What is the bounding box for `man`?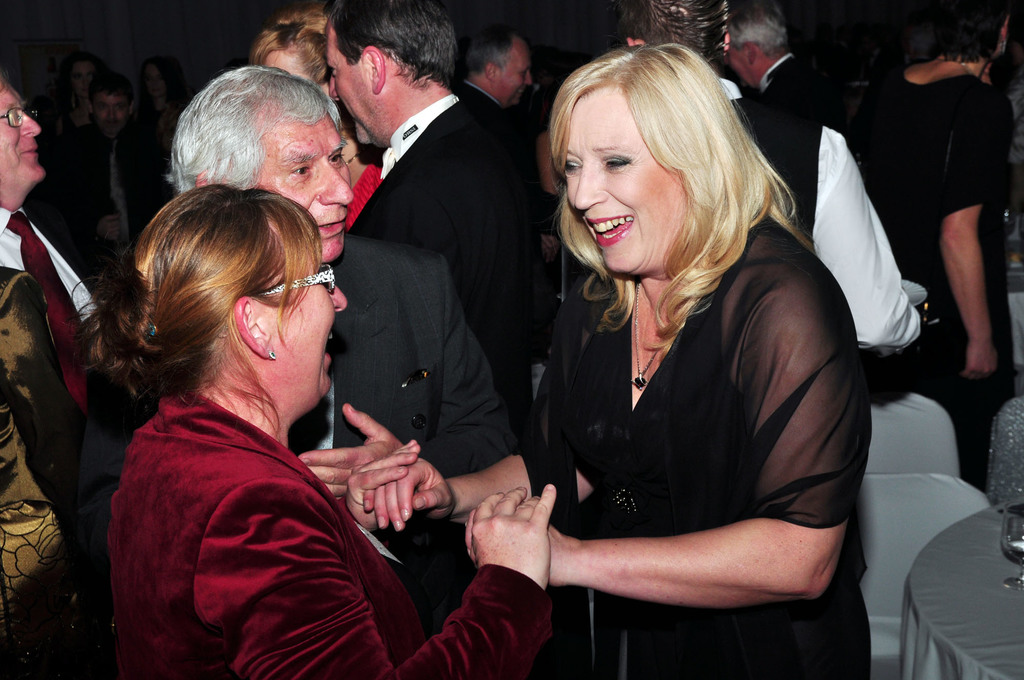
left=0, top=64, right=119, bottom=679.
